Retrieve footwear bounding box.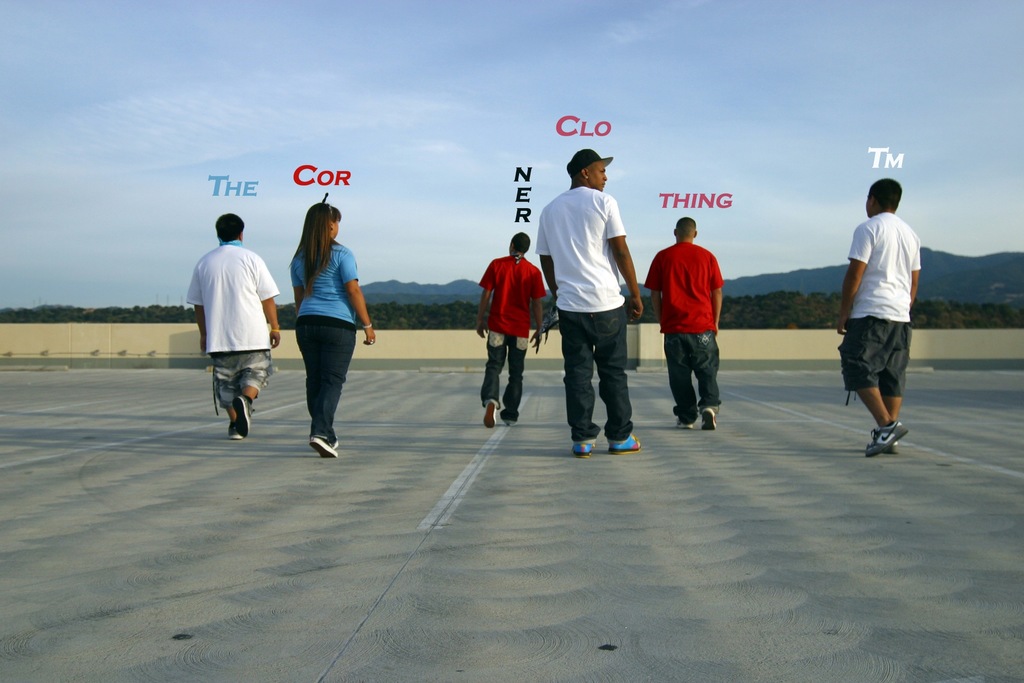
Bounding box: Rect(678, 420, 694, 428).
